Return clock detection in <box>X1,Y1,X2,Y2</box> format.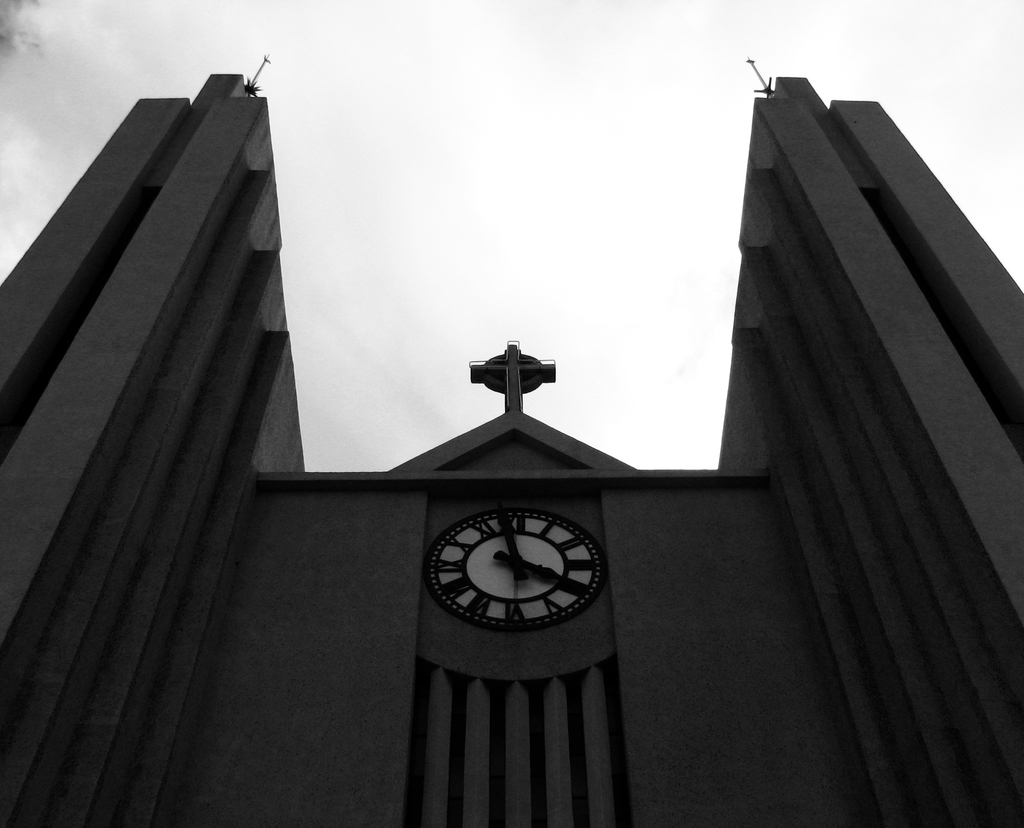
<box>432,507,605,631</box>.
